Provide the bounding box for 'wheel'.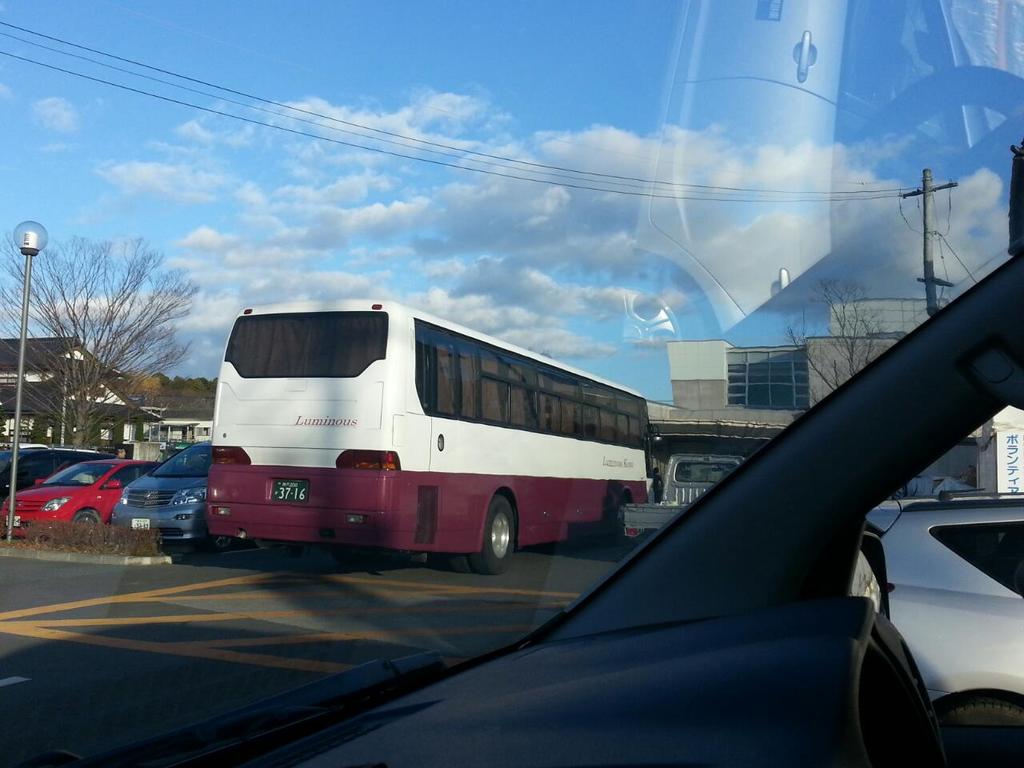
Rect(614, 497, 634, 540).
